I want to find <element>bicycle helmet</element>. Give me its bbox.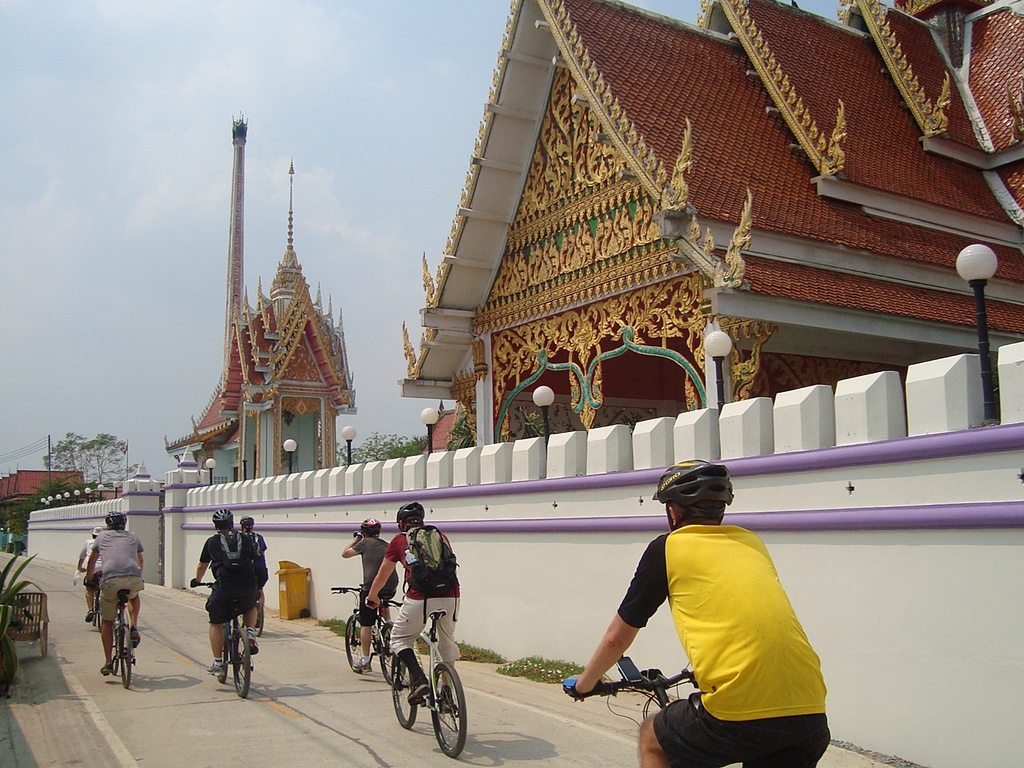
Rect(103, 512, 123, 530).
